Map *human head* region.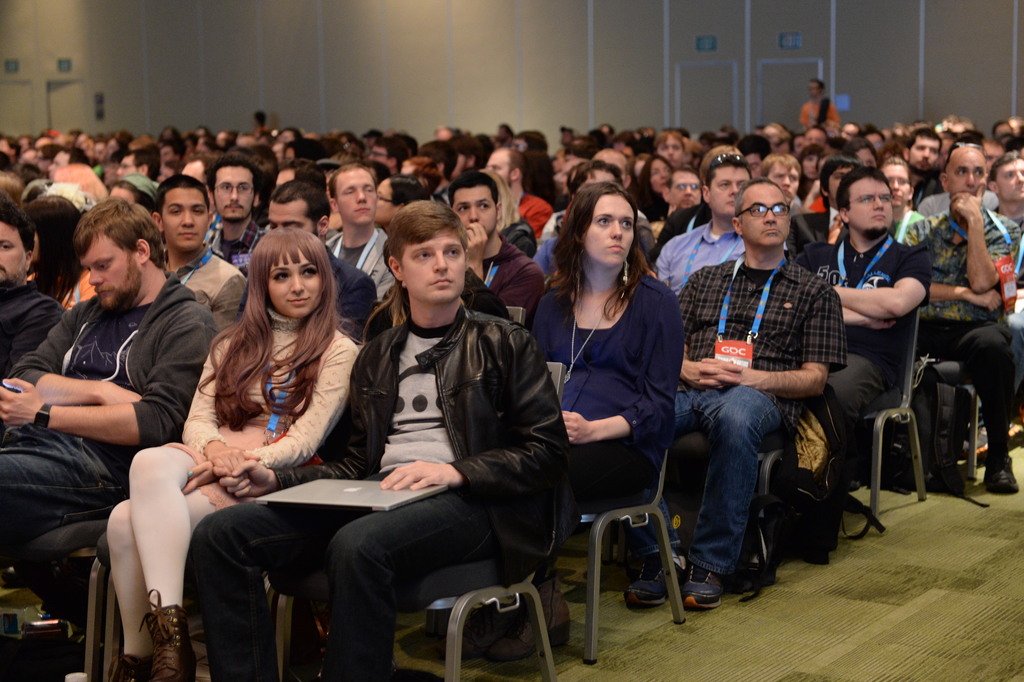
Mapped to <box>479,166,511,219</box>.
